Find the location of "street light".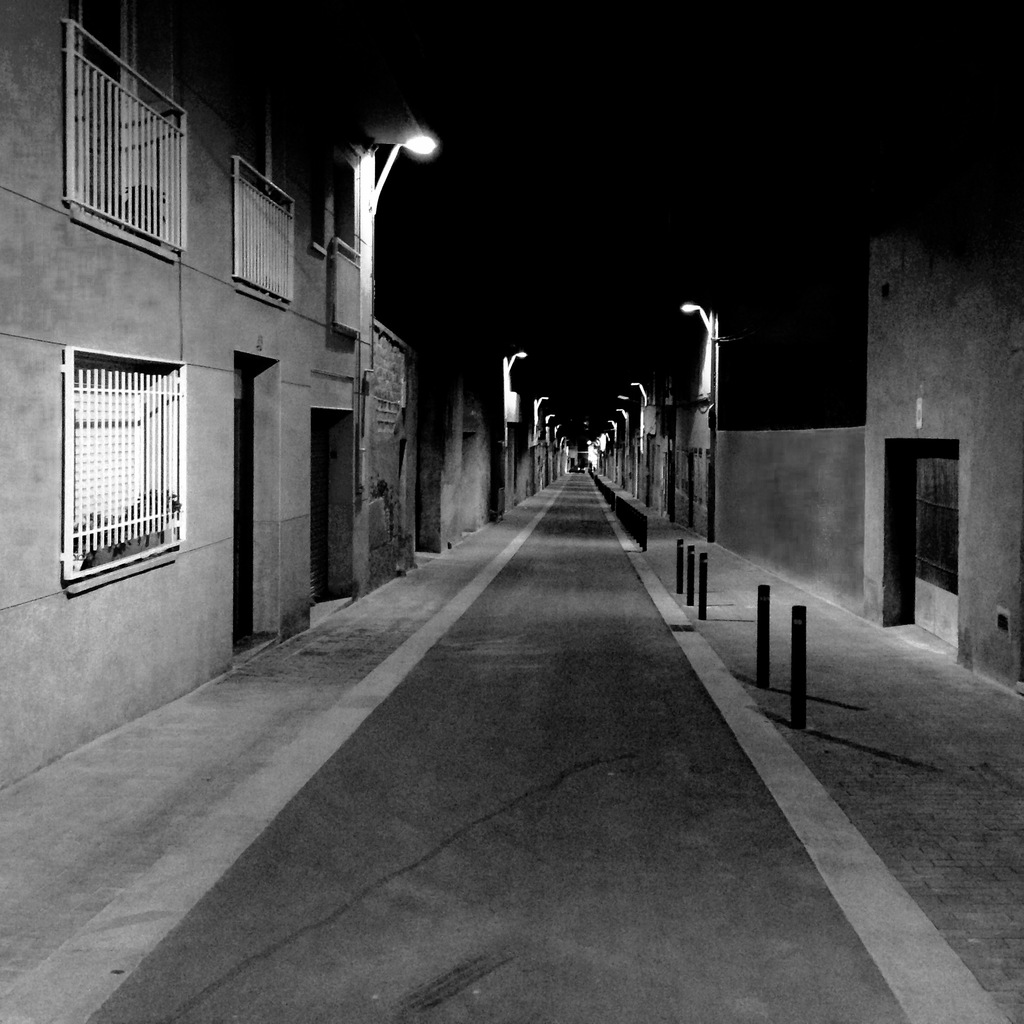
Location: (x1=369, y1=134, x2=435, y2=204).
